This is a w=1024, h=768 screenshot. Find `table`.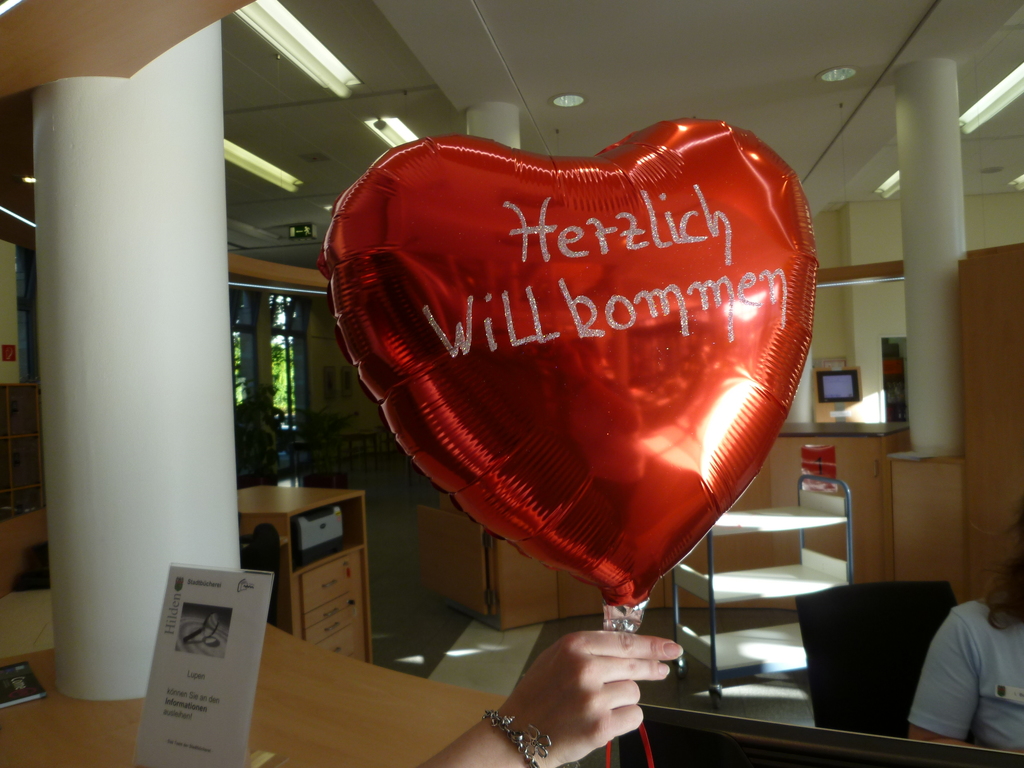
Bounding box: {"left": 0, "top": 618, "right": 505, "bottom": 767}.
